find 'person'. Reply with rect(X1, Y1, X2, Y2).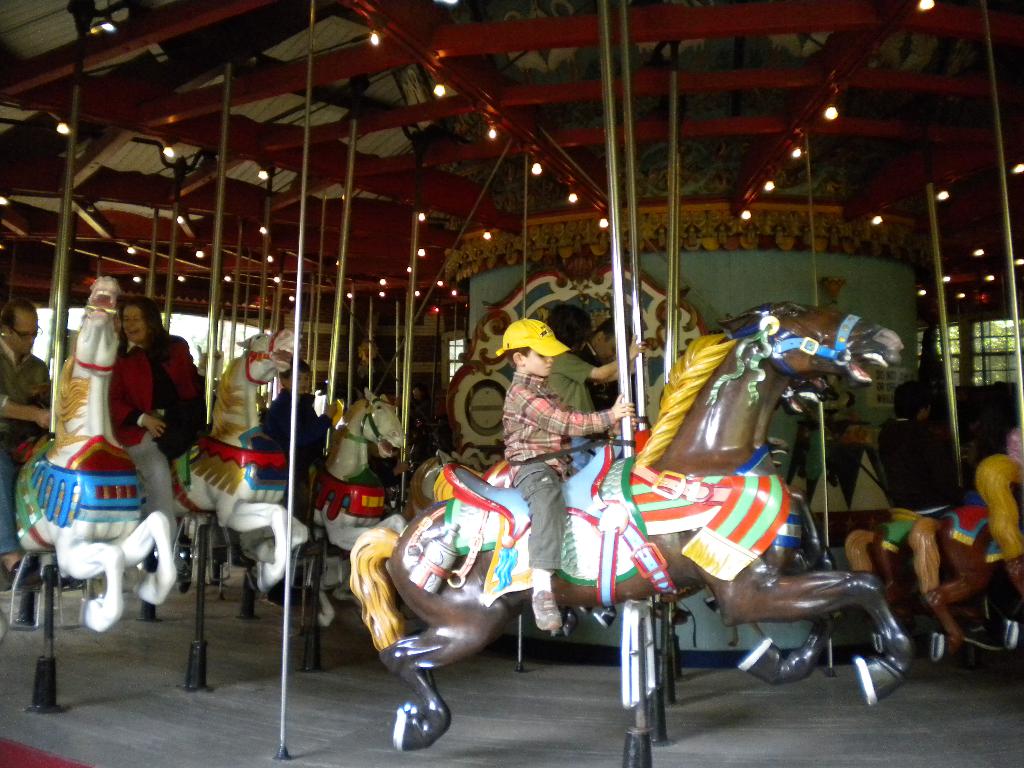
rect(0, 294, 62, 605).
